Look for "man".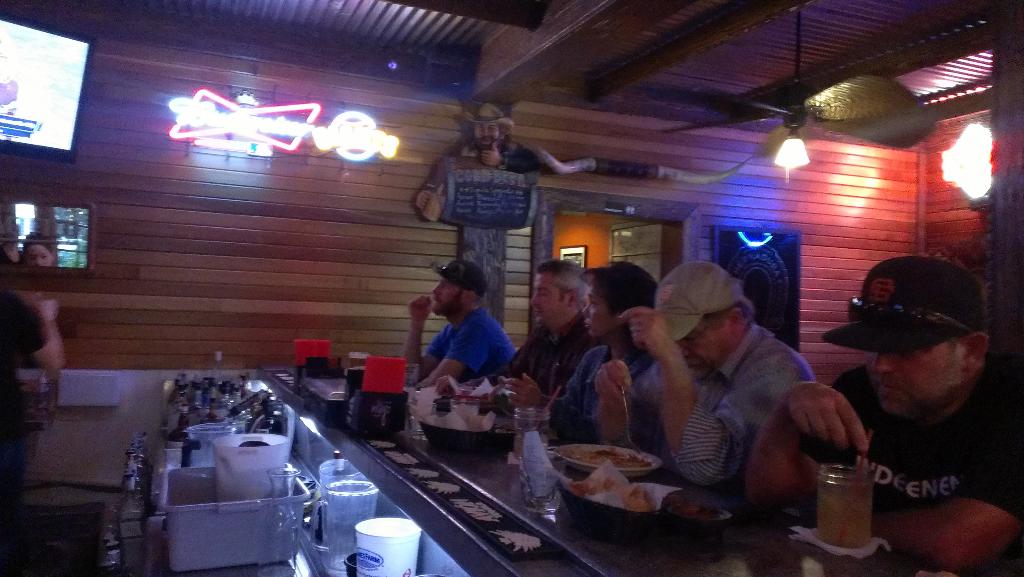
Found: pyautogui.locateOnScreen(399, 254, 520, 396).
